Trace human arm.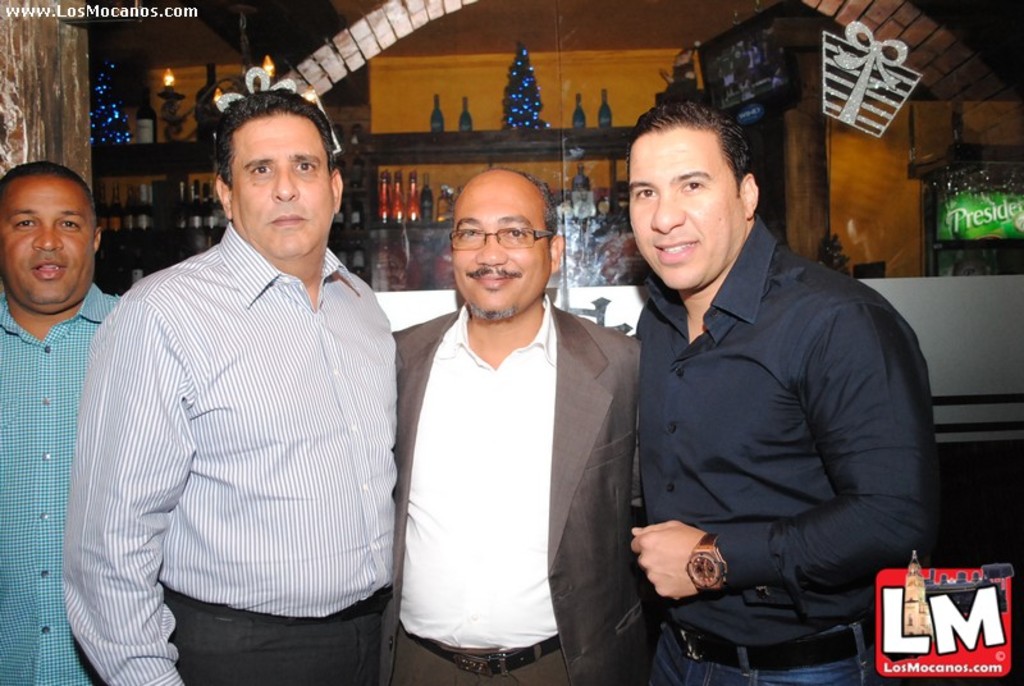
Traced to box(384, 310, 431, 454).
